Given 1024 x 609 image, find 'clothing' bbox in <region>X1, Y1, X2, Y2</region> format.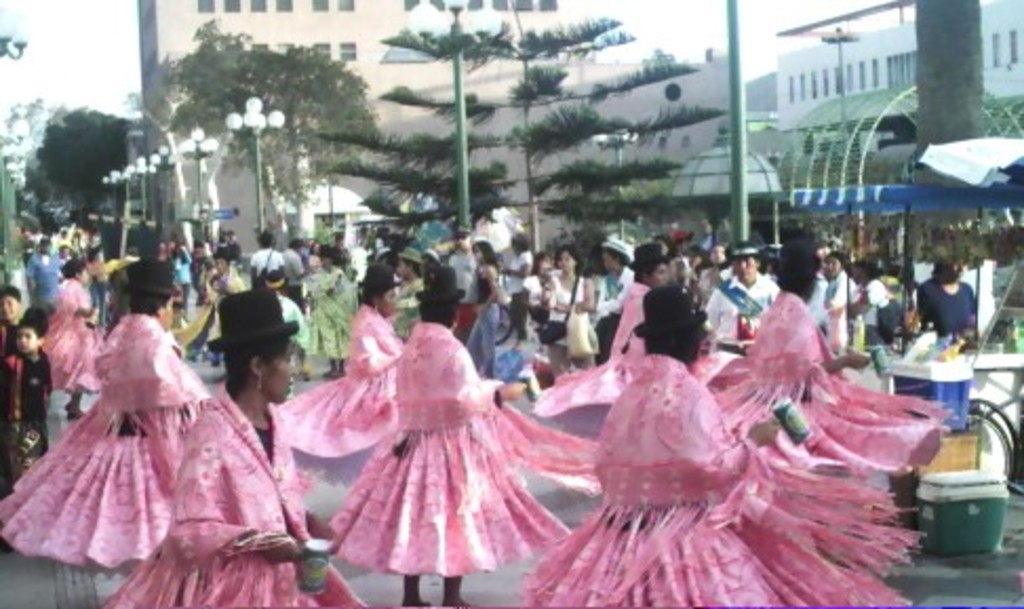
<region>293, 295, 417, 428</region>.
